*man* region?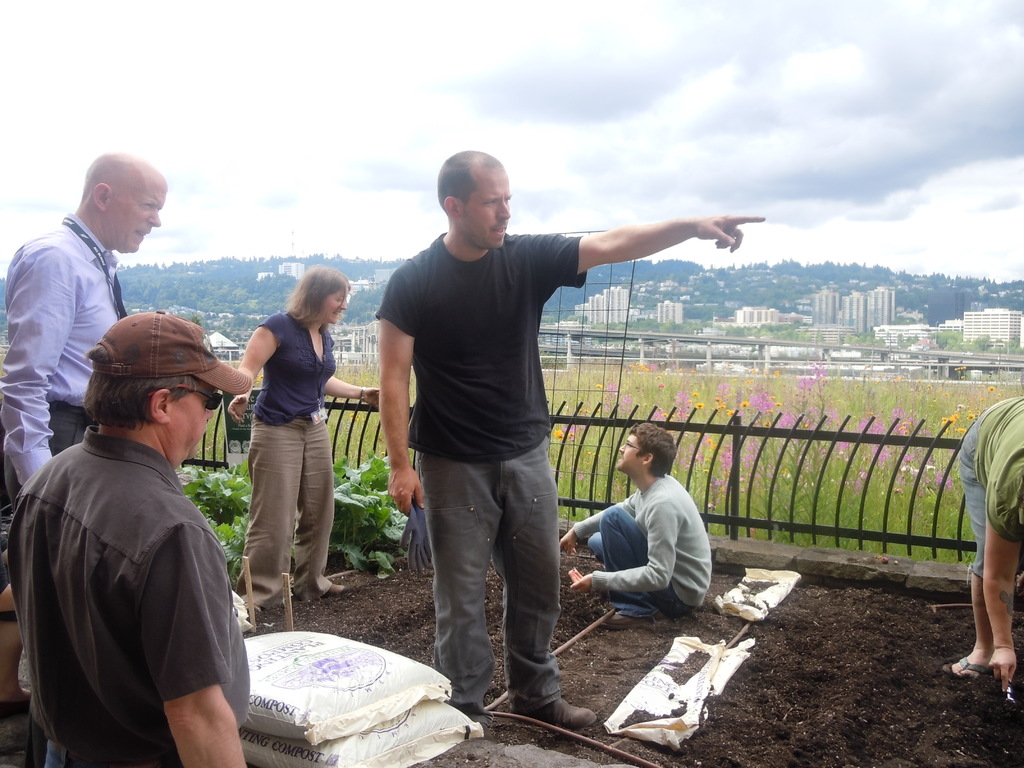
(left=556, top=420, right=716, bottom=624)
